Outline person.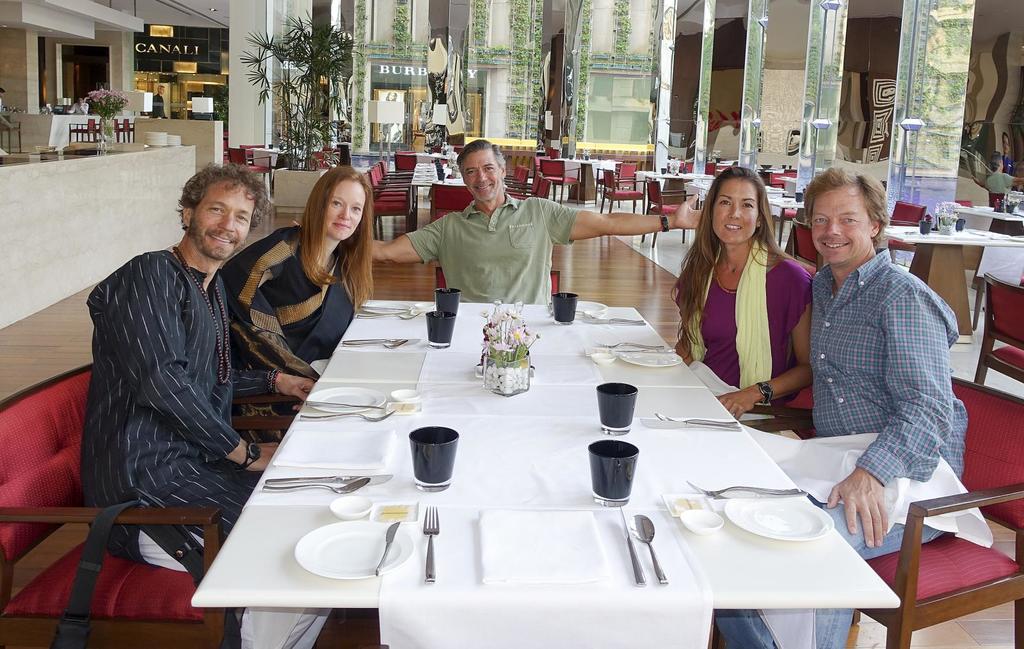
Outline: select_region(359, 138, 716, 300).
